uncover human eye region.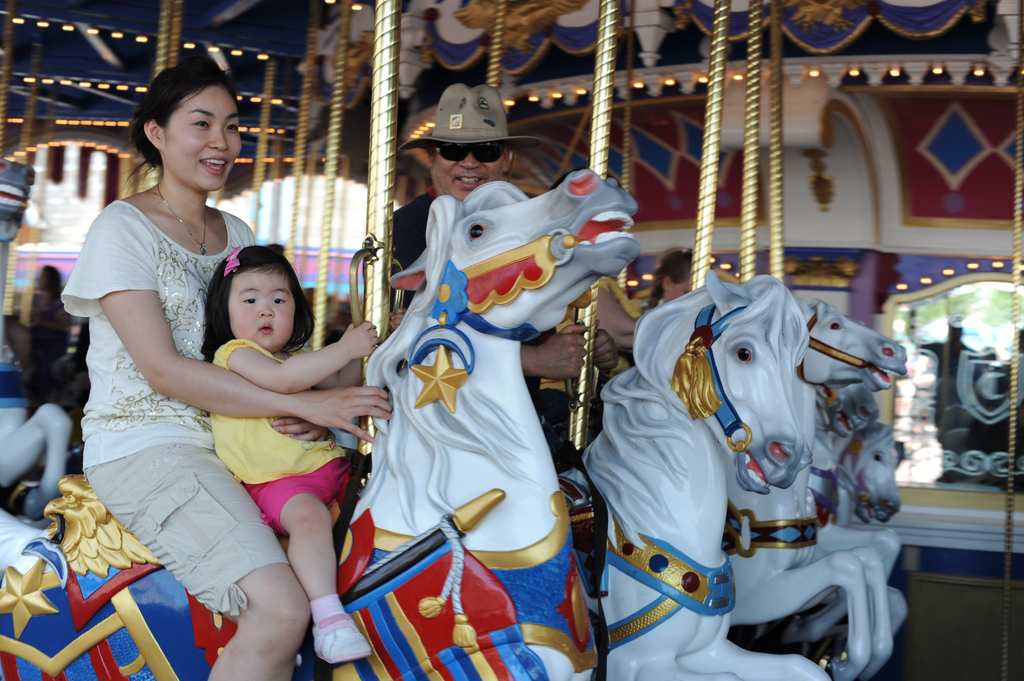
Uncovered: 273, 294, 289, 307.
